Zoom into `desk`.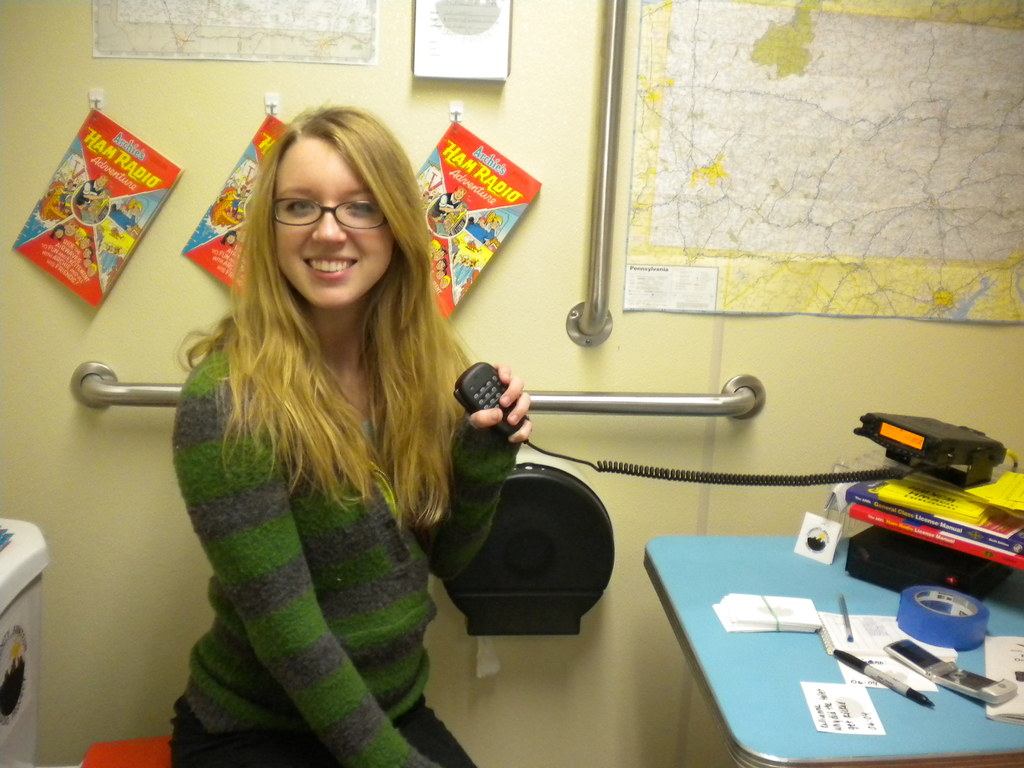
Zoom target: {"left": 571, "top": 472, "right": 1011, "bottom": 767}.
